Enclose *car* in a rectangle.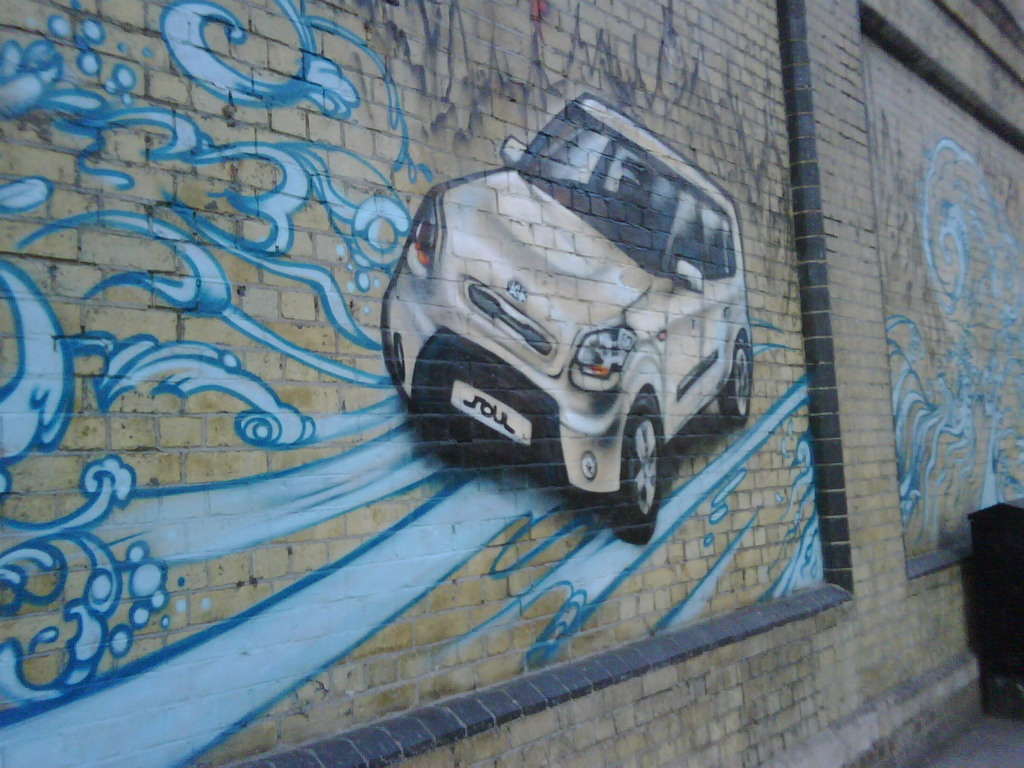
<bbox>380, 92, 754, 543</bbox>.
